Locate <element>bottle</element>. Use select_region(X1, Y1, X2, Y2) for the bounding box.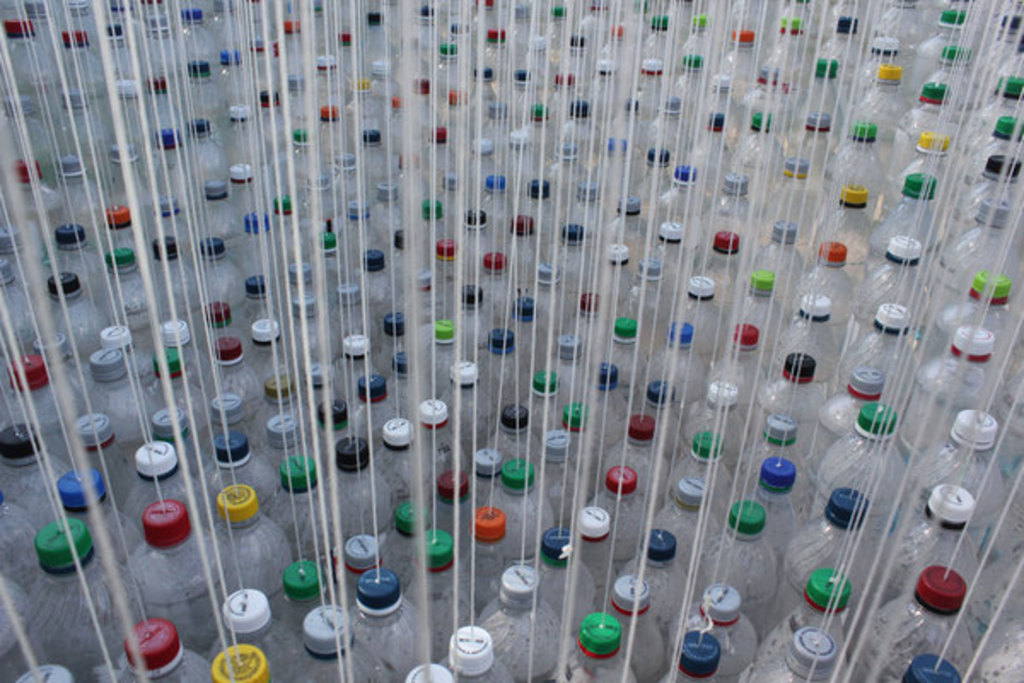
select_region(53, 154, 114, 241).
